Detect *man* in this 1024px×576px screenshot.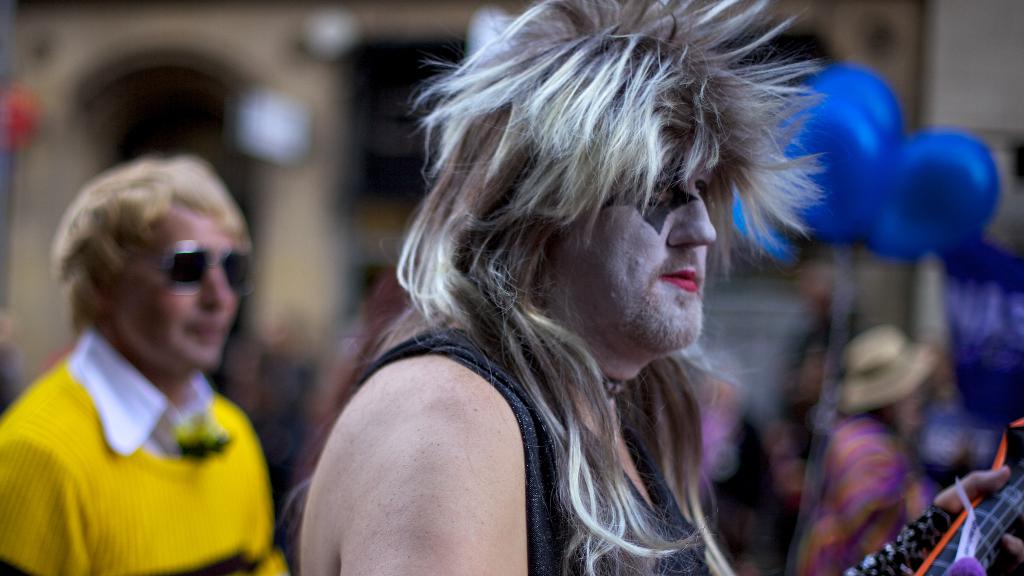
Detection: l=0, t=142, r=300, b=575.
